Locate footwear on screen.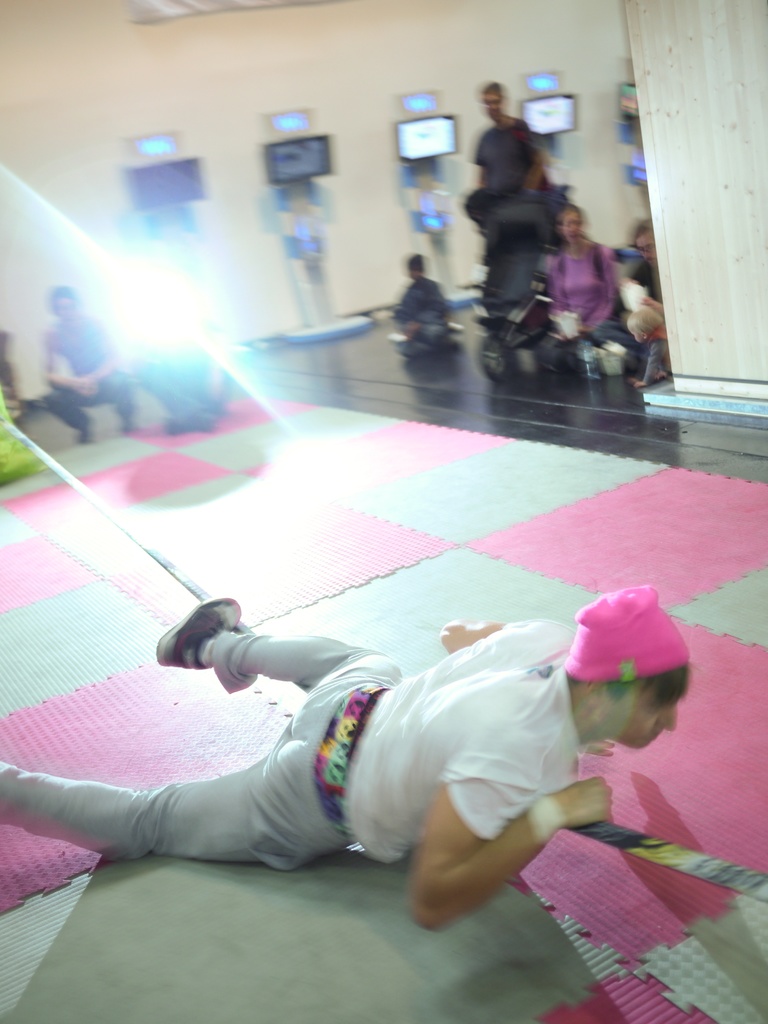
On screen at bbox=[155, 597, 242, 667].
